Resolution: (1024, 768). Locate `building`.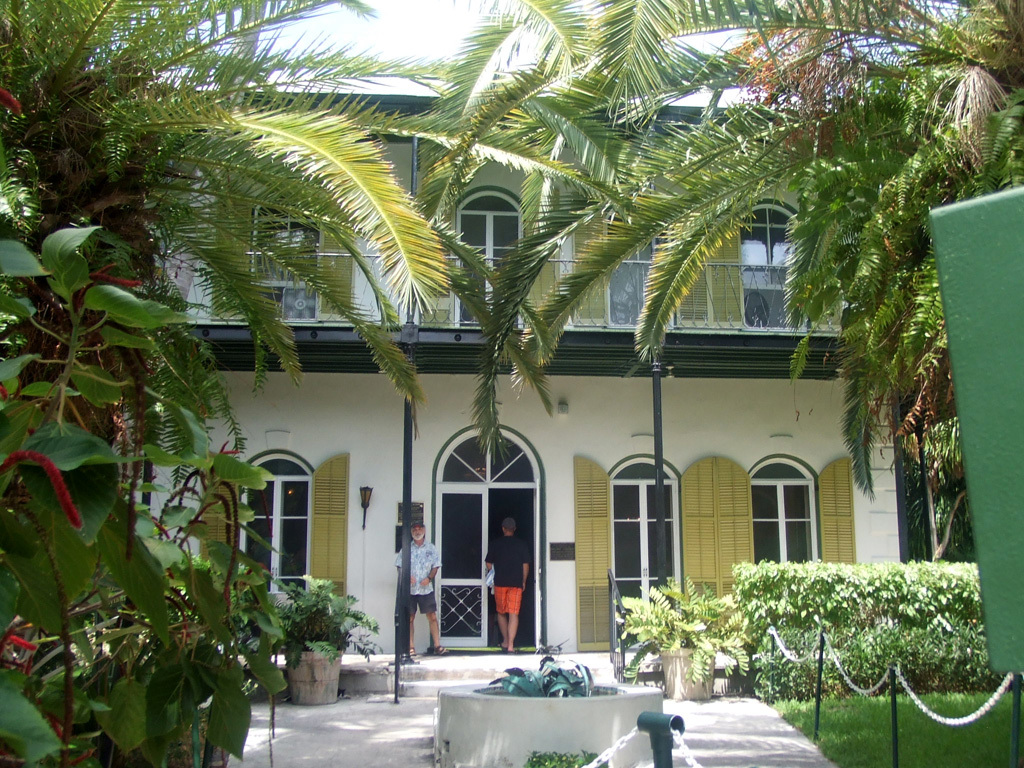
region(110, 74, 949, 657).
